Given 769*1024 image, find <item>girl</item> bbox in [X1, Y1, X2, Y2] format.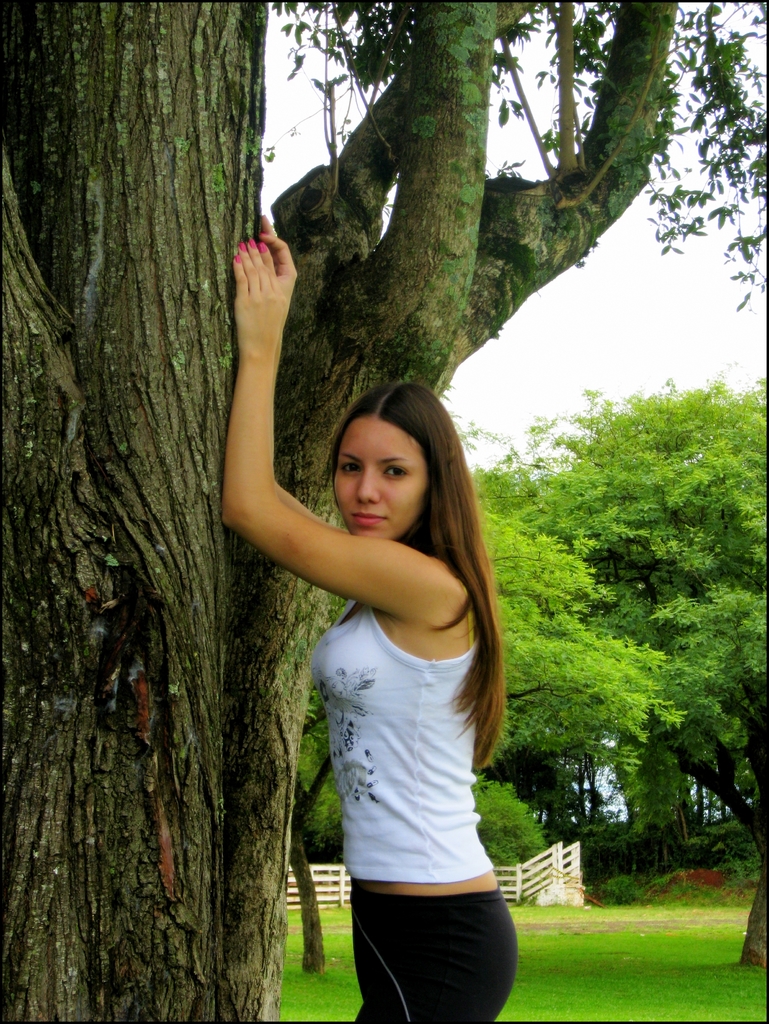
[213, 209, 517, 1023].
